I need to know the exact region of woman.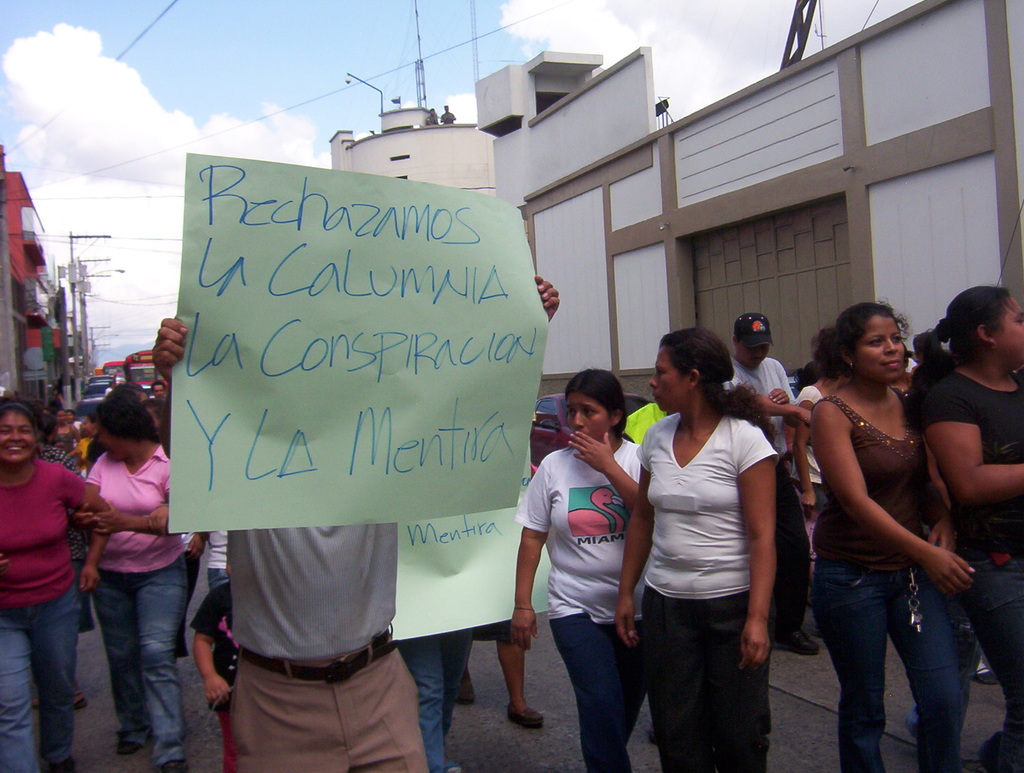
Region: {"x1": 806, "y1": 298, "x2": 977, "y2": 769}.
